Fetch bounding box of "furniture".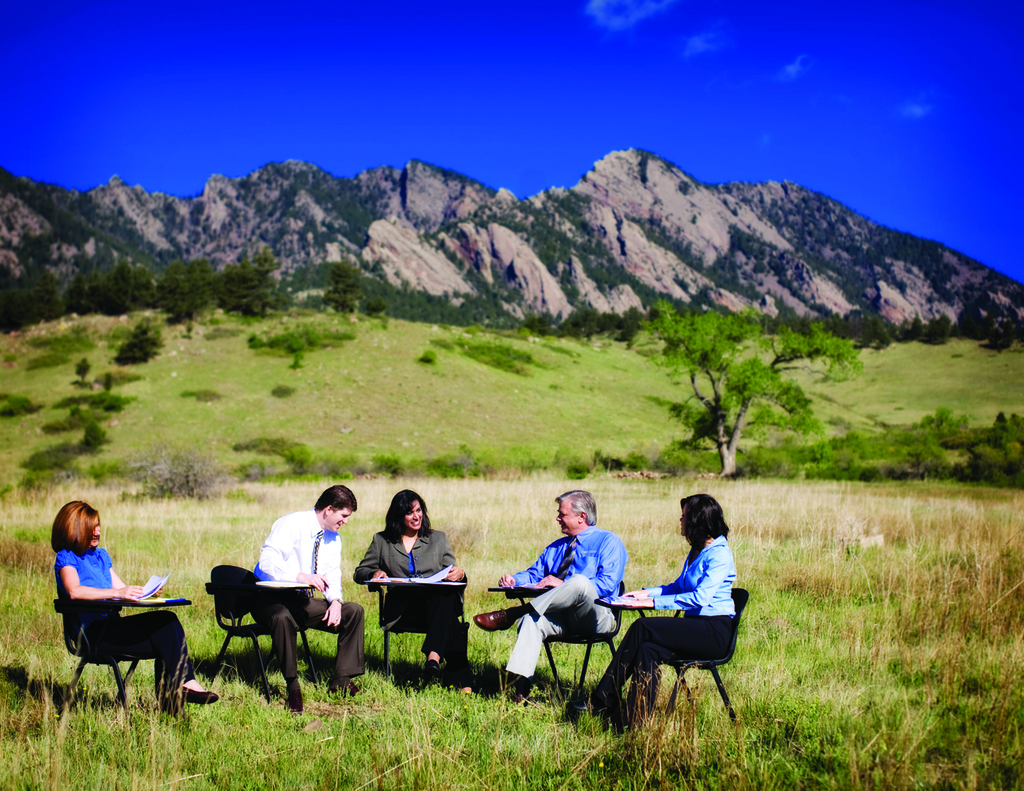
Bbox: [left=363, top=584, right=469, bottom=676].
